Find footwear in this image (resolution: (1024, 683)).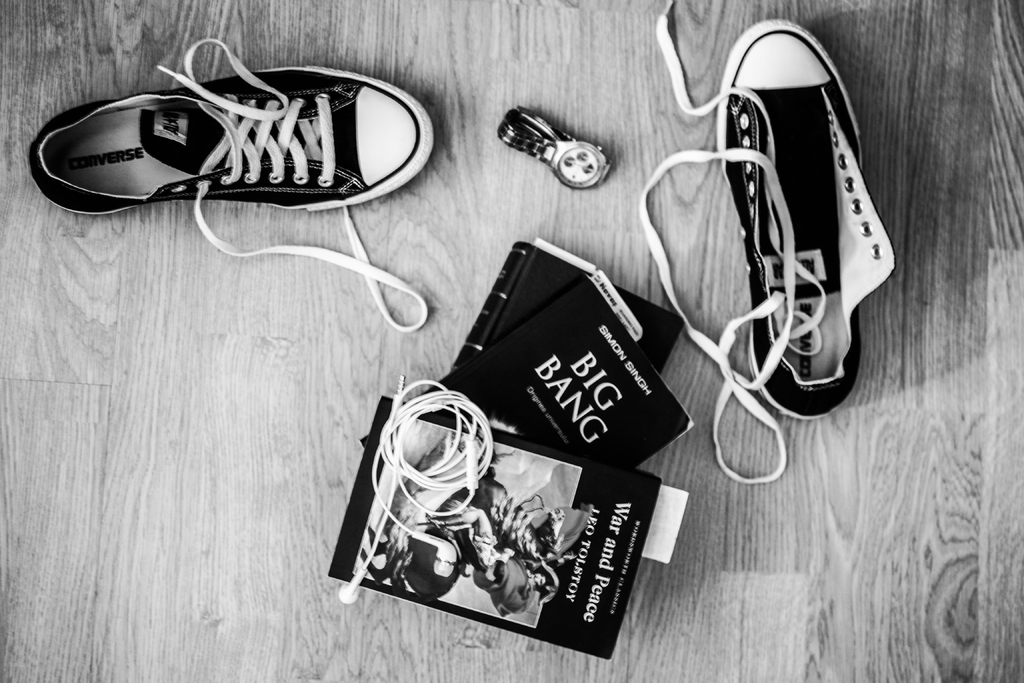
<region>26, 35, 434, 336</region>.
